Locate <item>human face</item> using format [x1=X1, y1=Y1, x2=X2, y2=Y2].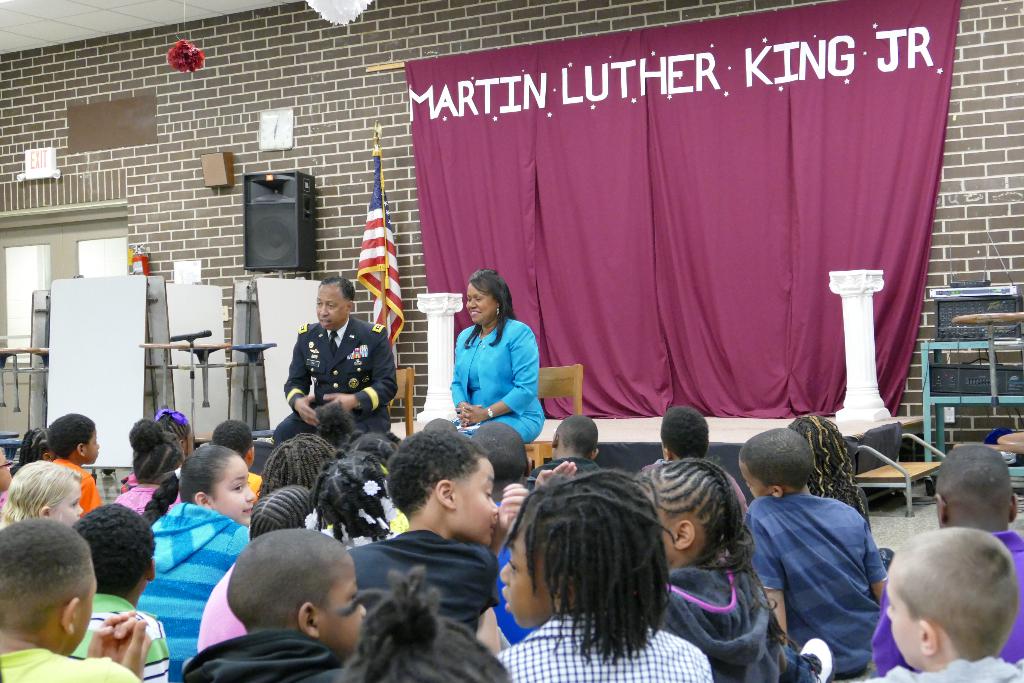
[x1=312, y1=277, x2=353, y2=334].
